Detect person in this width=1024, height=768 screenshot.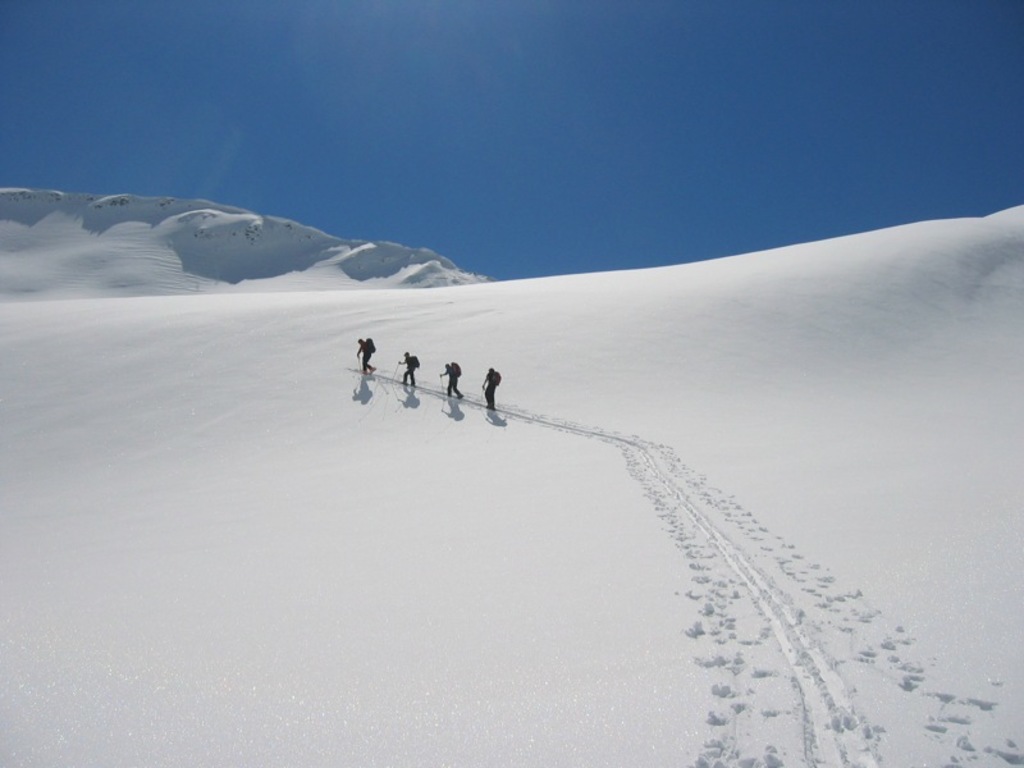
Detection: <bbox>396, 349, 419, 387</bbox>.
